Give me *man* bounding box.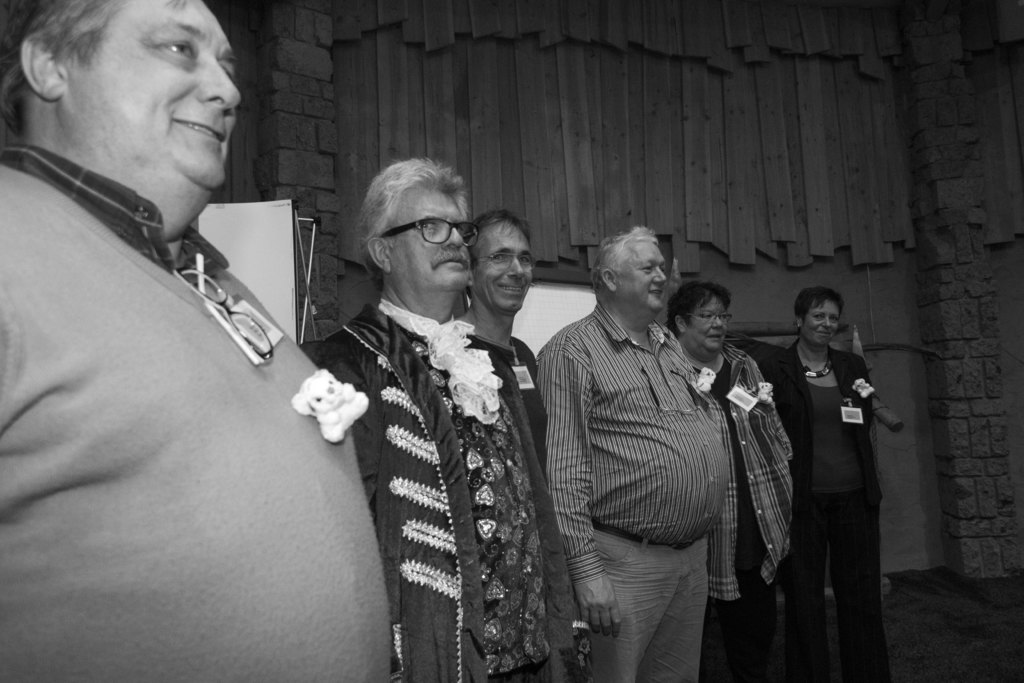
[439,203,580,682].
